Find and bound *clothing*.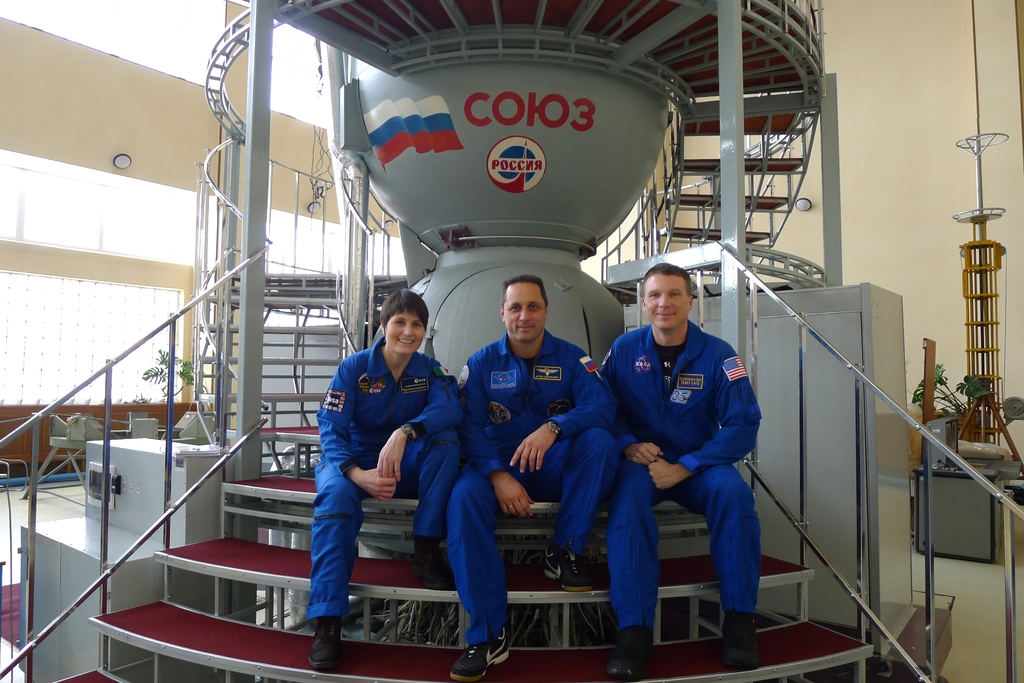
Bound: detection(590, 266, 782, 648).
